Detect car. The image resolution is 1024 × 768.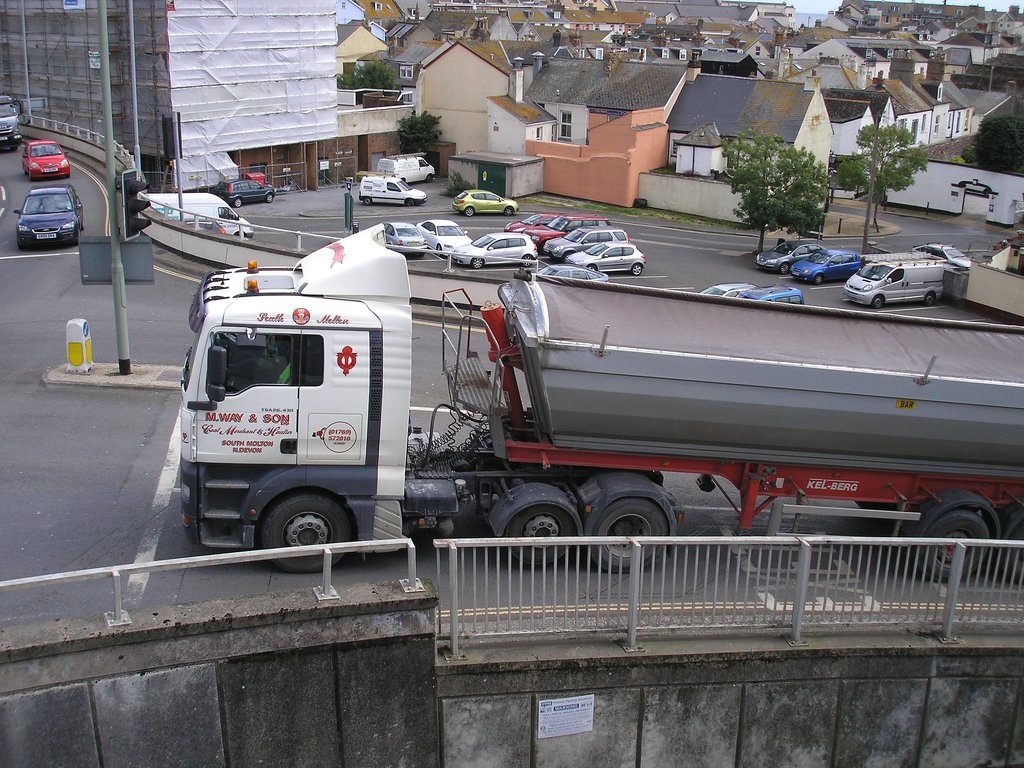
select_region(0, 182, 13, 227).
